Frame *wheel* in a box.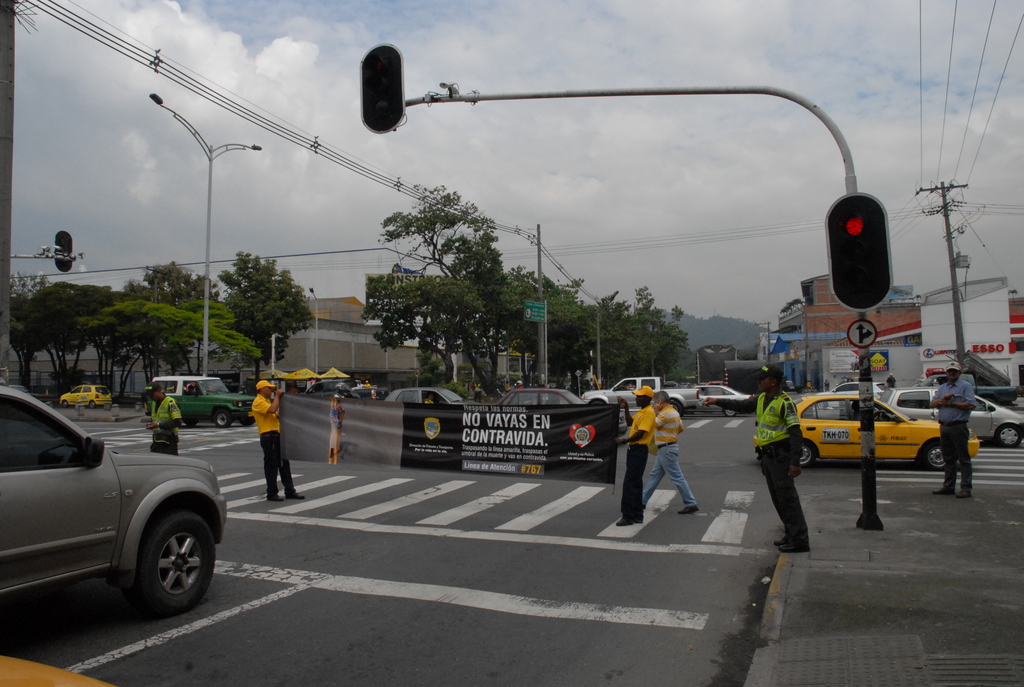
{"x1": 724, "y1": 411, "x2": 738, "y2": 417}.
